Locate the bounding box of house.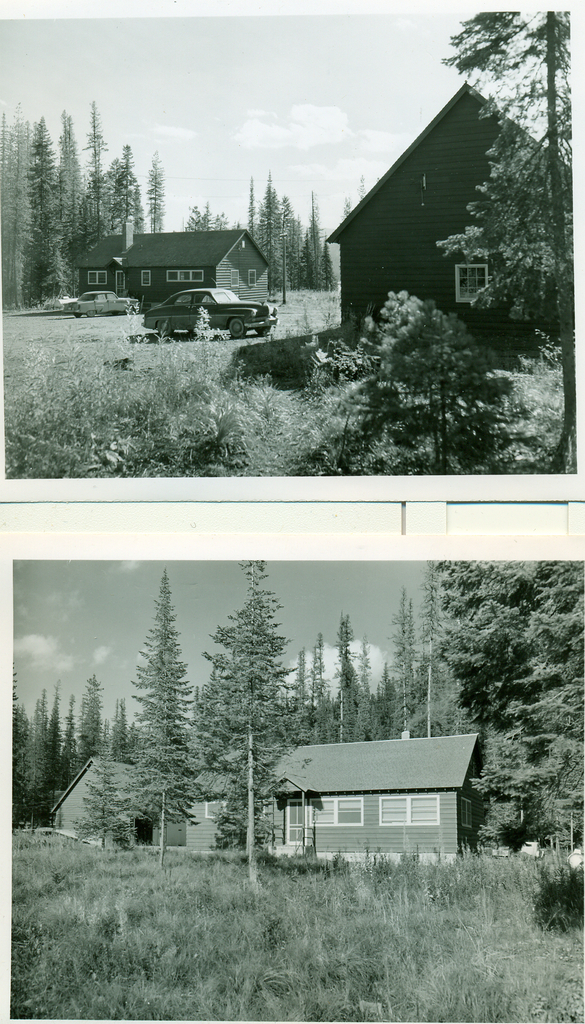
Bounding box: [x1=66, y1=223, x2=271, y2=314].
